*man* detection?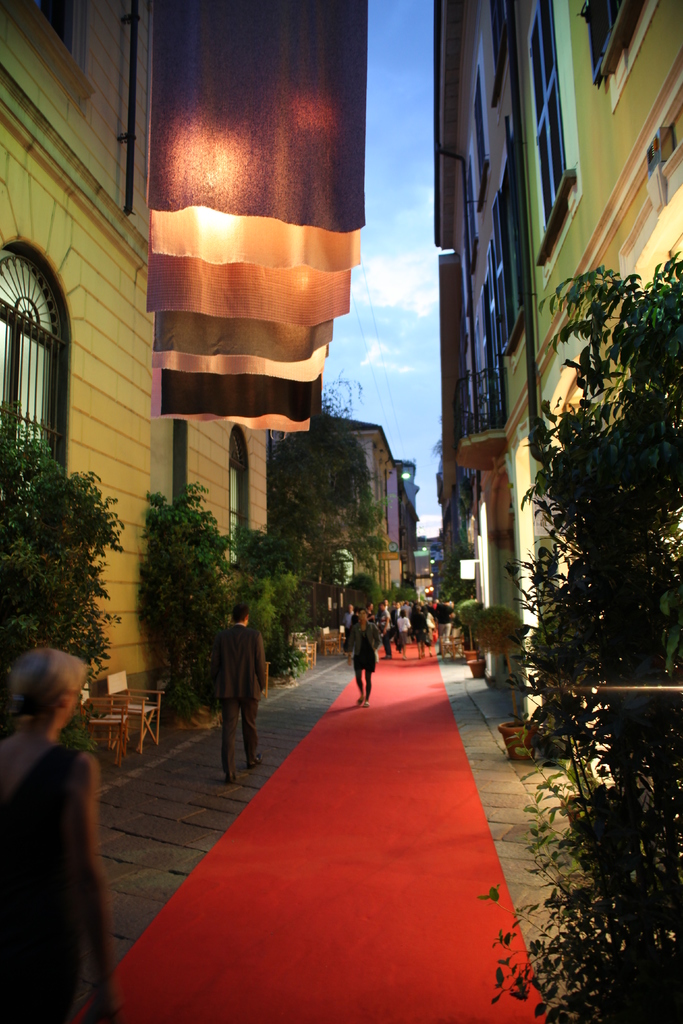
(341, 600, 358, 657)
